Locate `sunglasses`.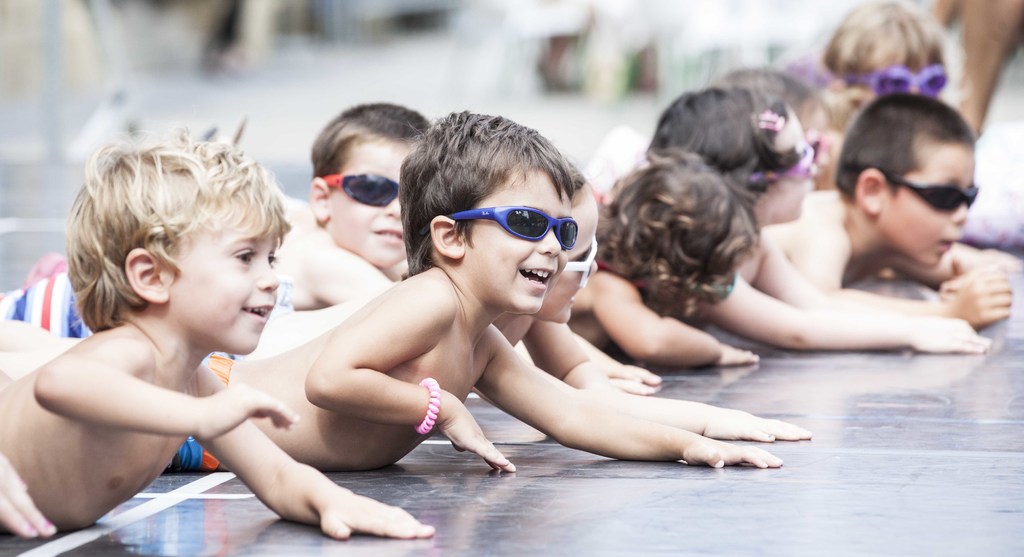
Bounding box: bbox=(419, 206, 579, 249).
